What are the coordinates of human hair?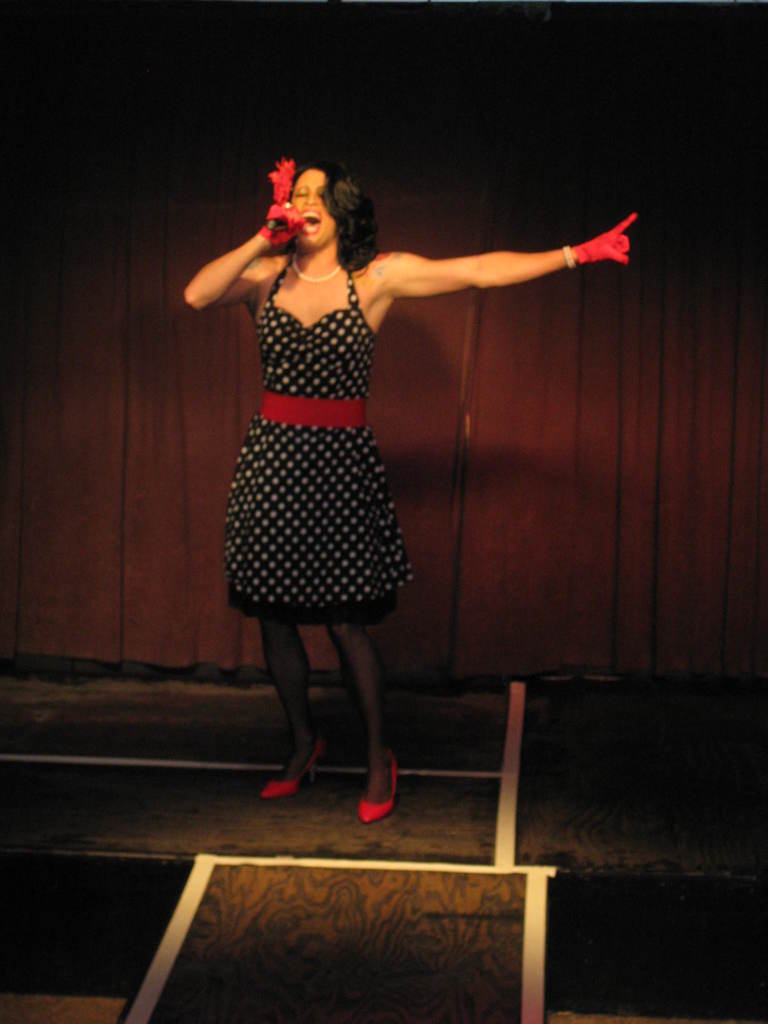
<bbox>258, 156, 378, 268</bbox>.
